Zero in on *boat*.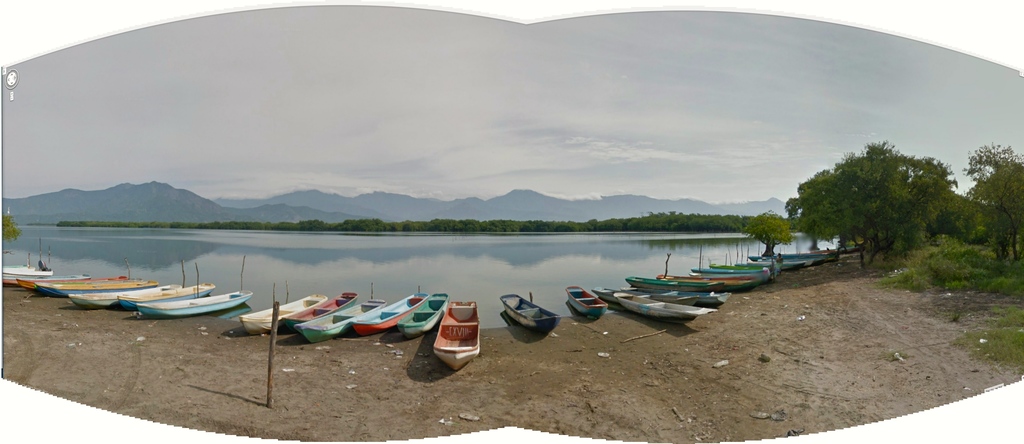
Zeroed in: crop(351, 290, 425, 325).
